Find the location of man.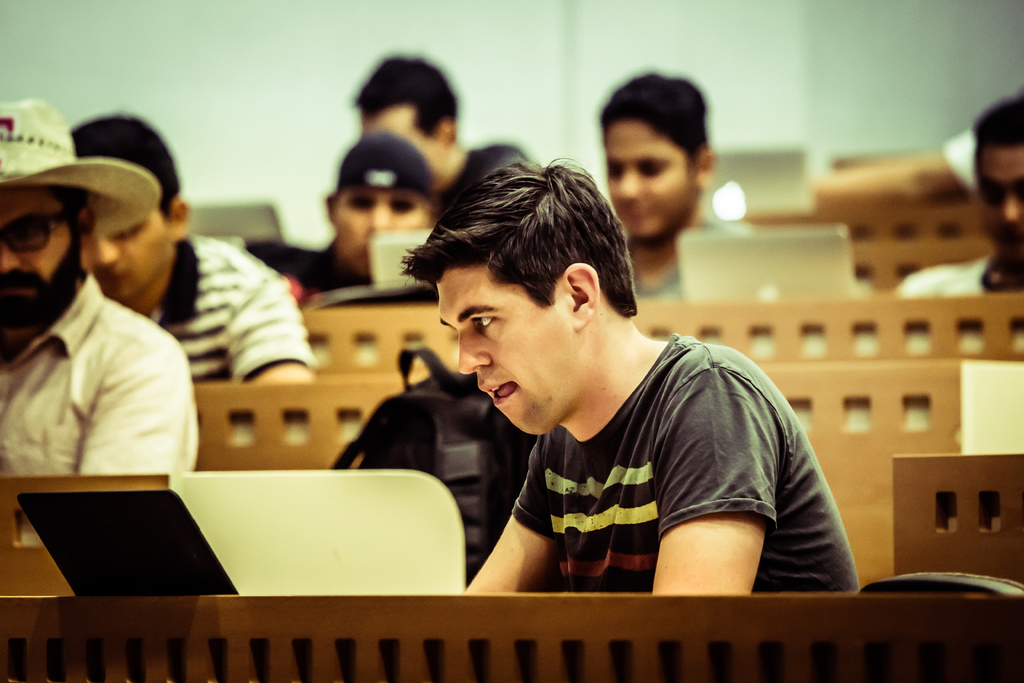
Location: [595, 64, 737, 308].
